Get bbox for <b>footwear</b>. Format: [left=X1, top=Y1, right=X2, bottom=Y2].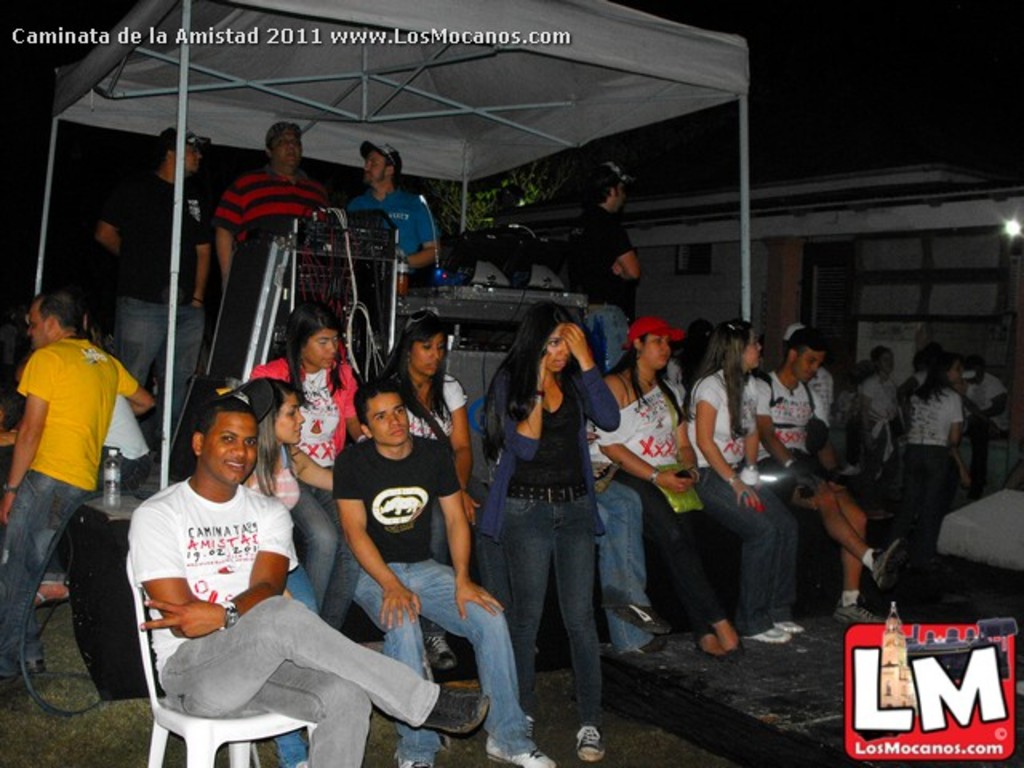
[left=574, top=726, right=605, bottom=762].
